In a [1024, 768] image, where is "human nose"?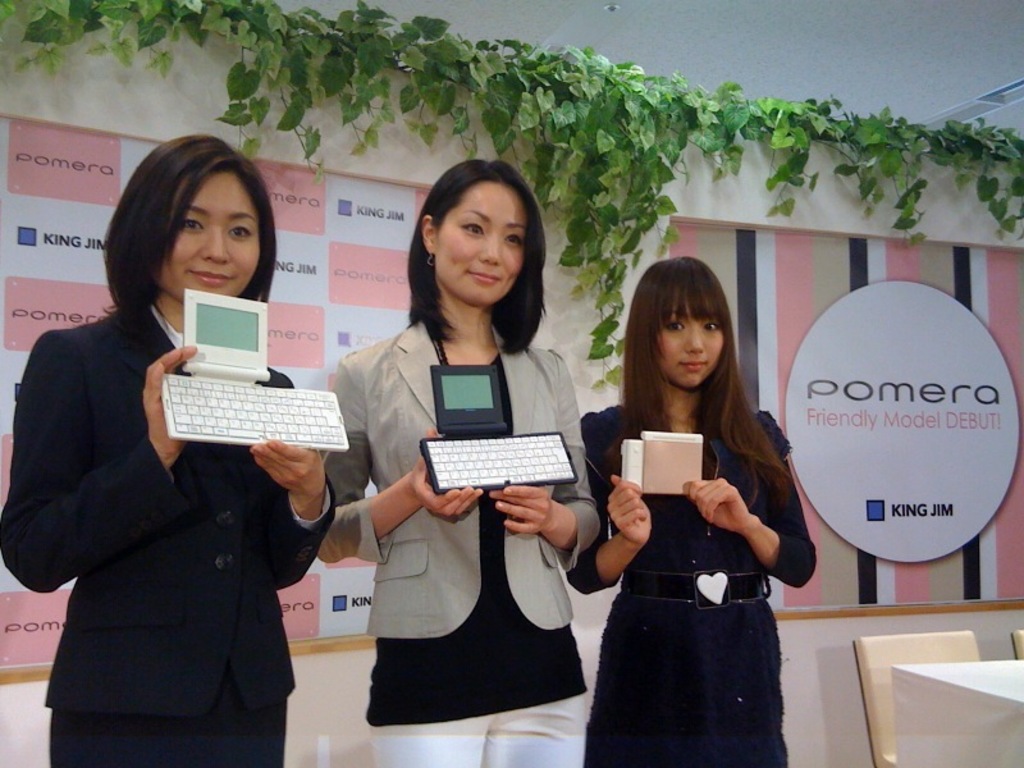
(left=201, top=228, right=229, bottom=264).
